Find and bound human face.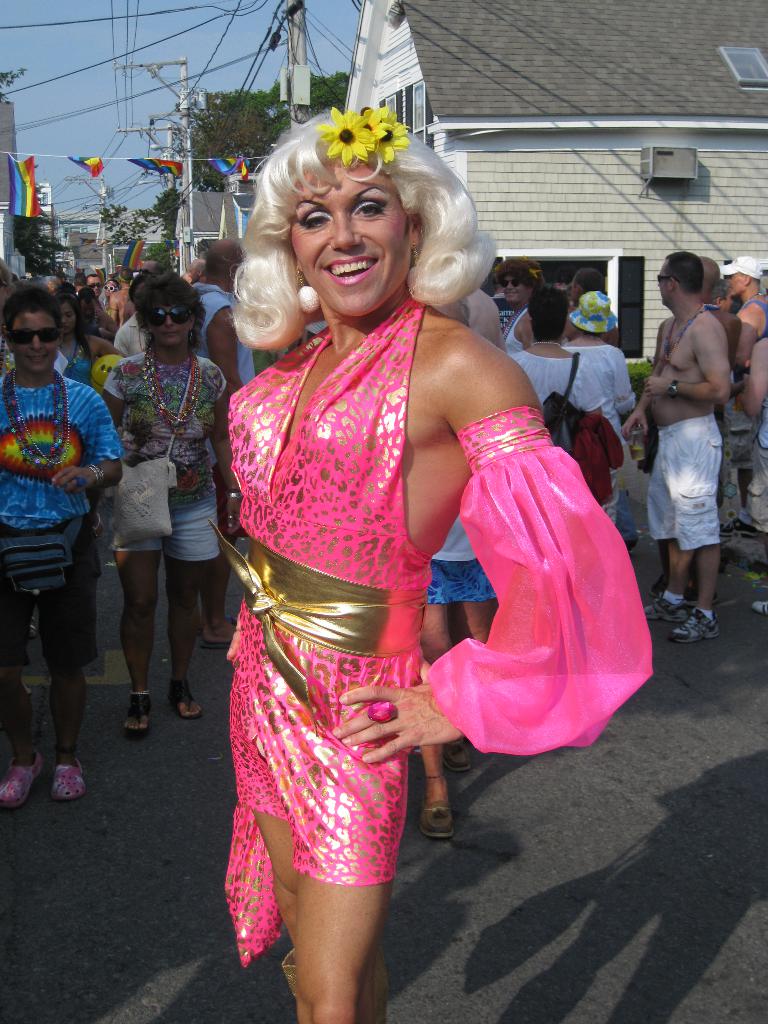
Bound: (x1=7, y1=314, x2=58, y2=368).
